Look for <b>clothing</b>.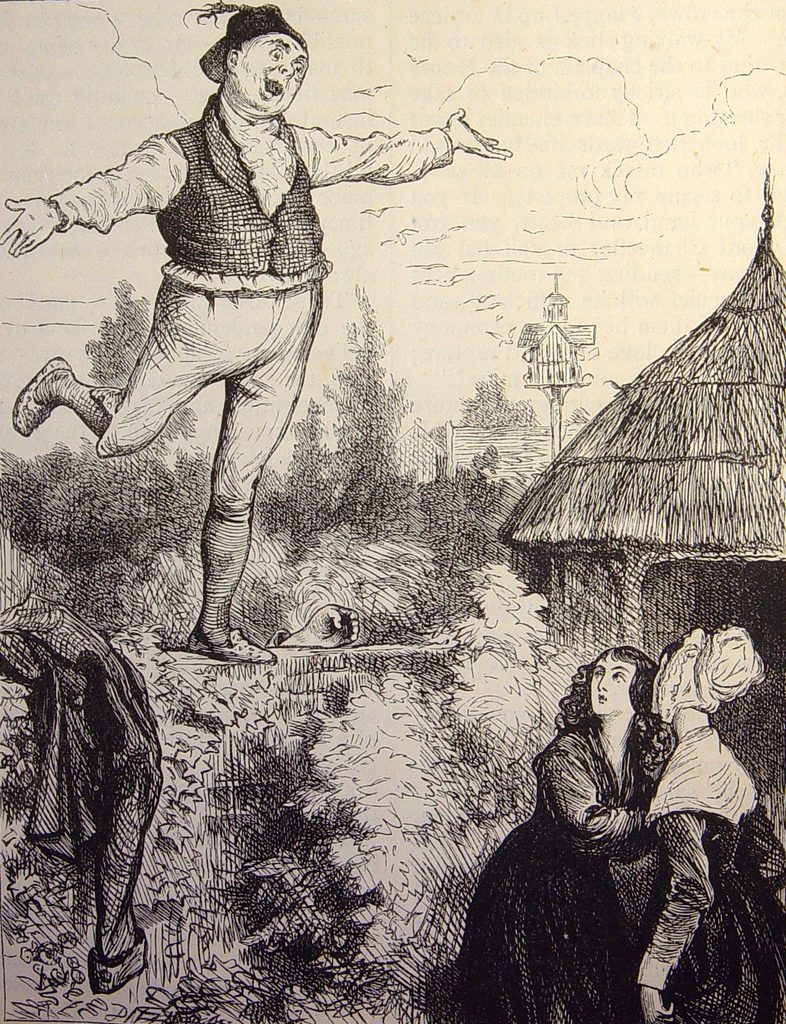
Found: box(56, 87, 455, 638).
